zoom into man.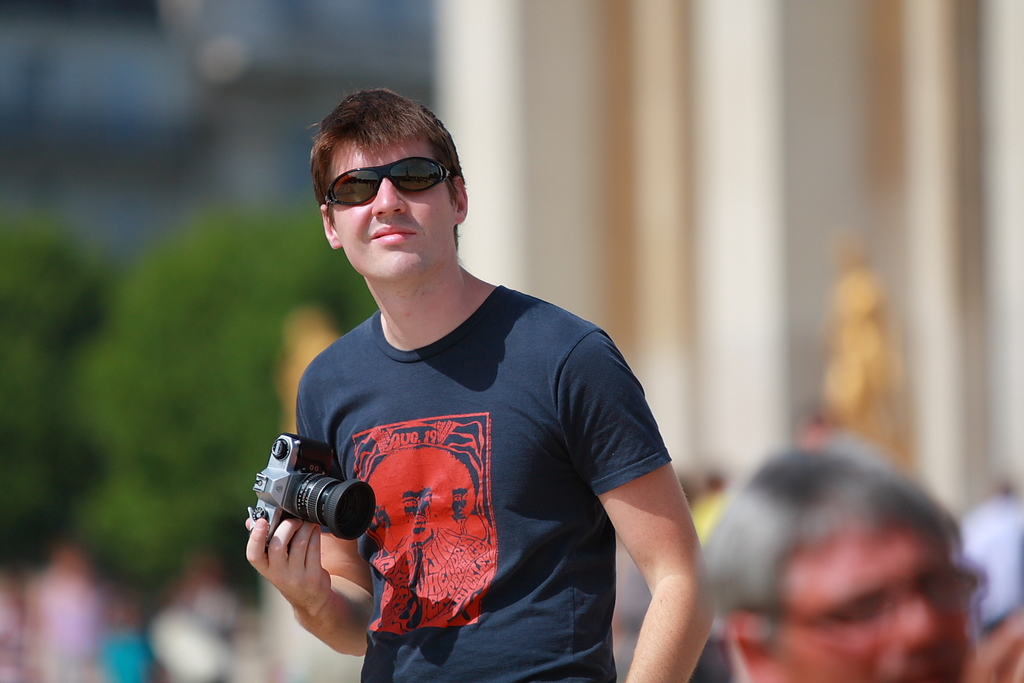
Zoom target: l=258, t=110, r=688, b=682.
